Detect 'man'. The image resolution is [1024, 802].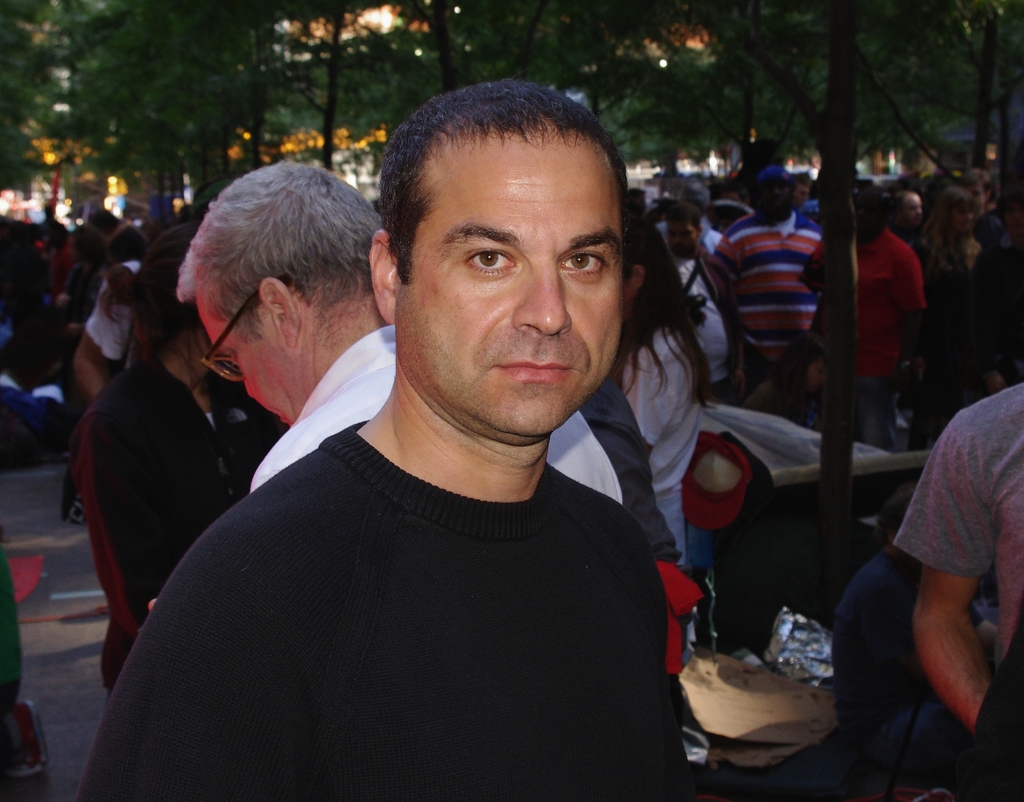
[x1=714, y1=173, x2=825, y2=413].
